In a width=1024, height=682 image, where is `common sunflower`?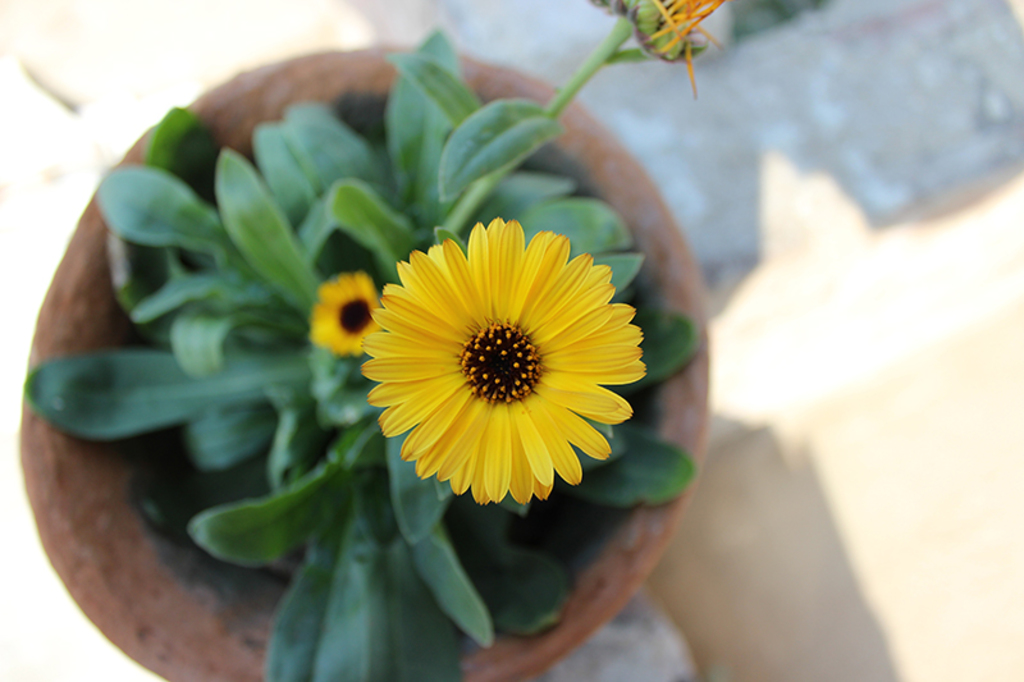
(305, 274, 387, 360).
